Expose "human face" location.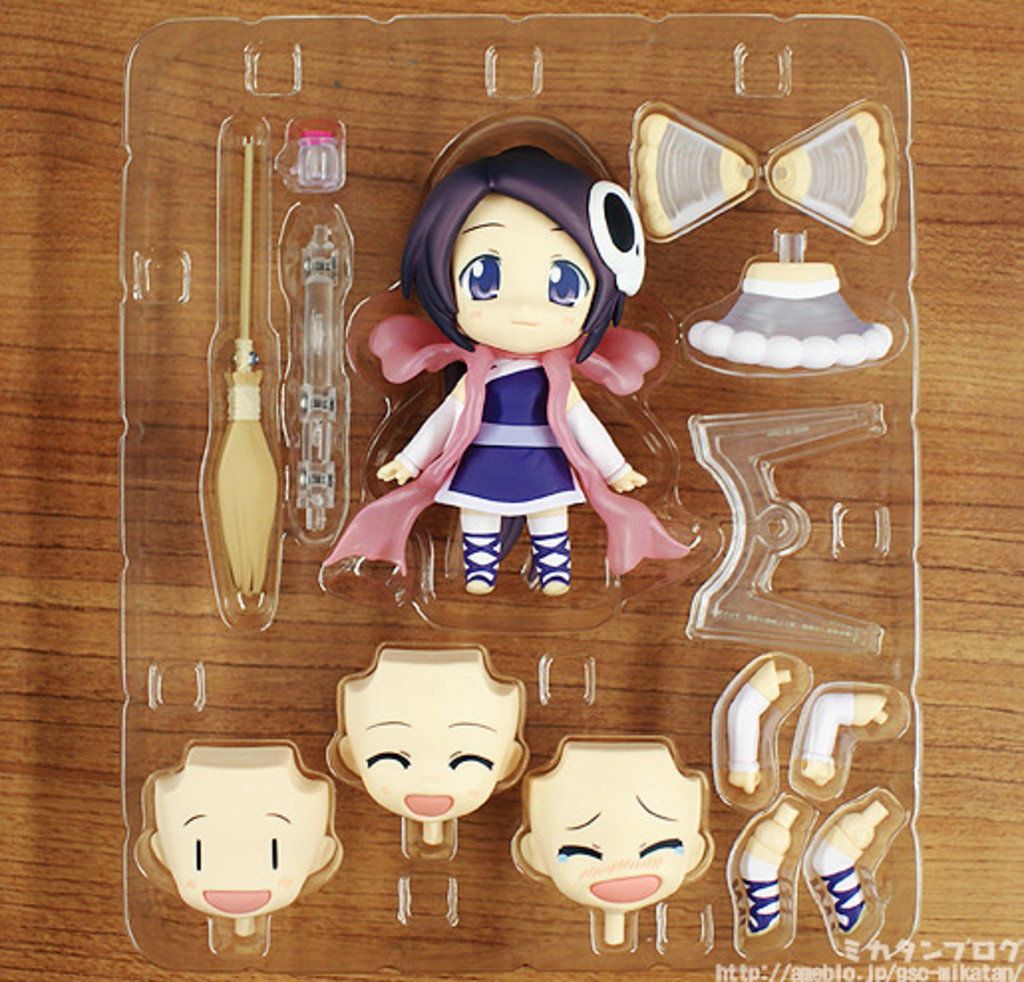
Exposed at left=167, top=771, right=324, bottom=914.
